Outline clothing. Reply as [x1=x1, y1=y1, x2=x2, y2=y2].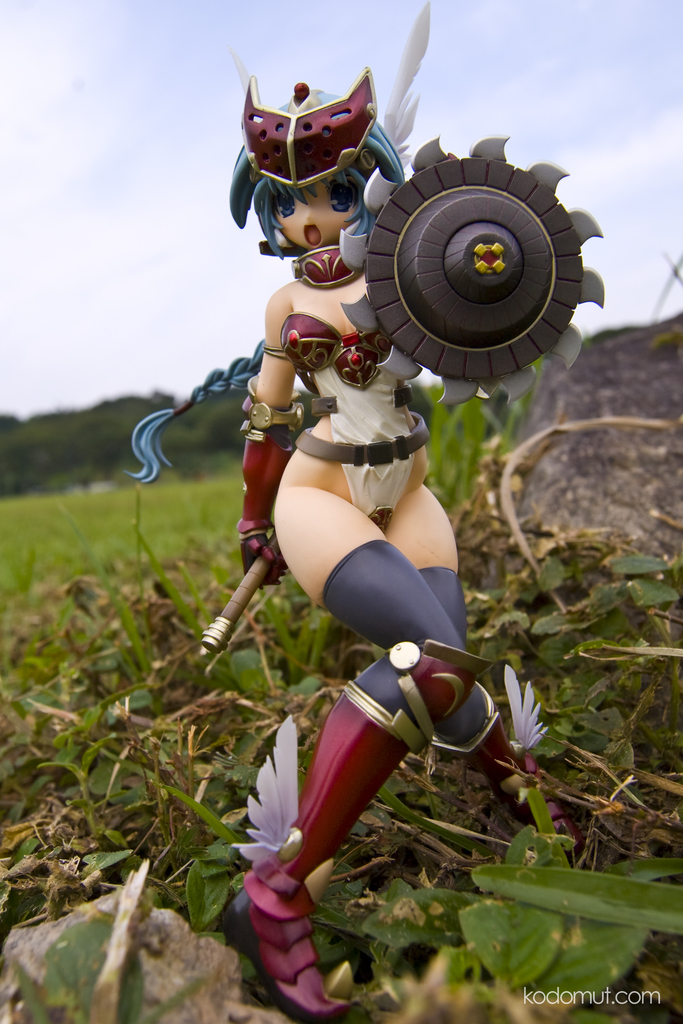
[x1=276, y1=280, x2=422, y2=561].
